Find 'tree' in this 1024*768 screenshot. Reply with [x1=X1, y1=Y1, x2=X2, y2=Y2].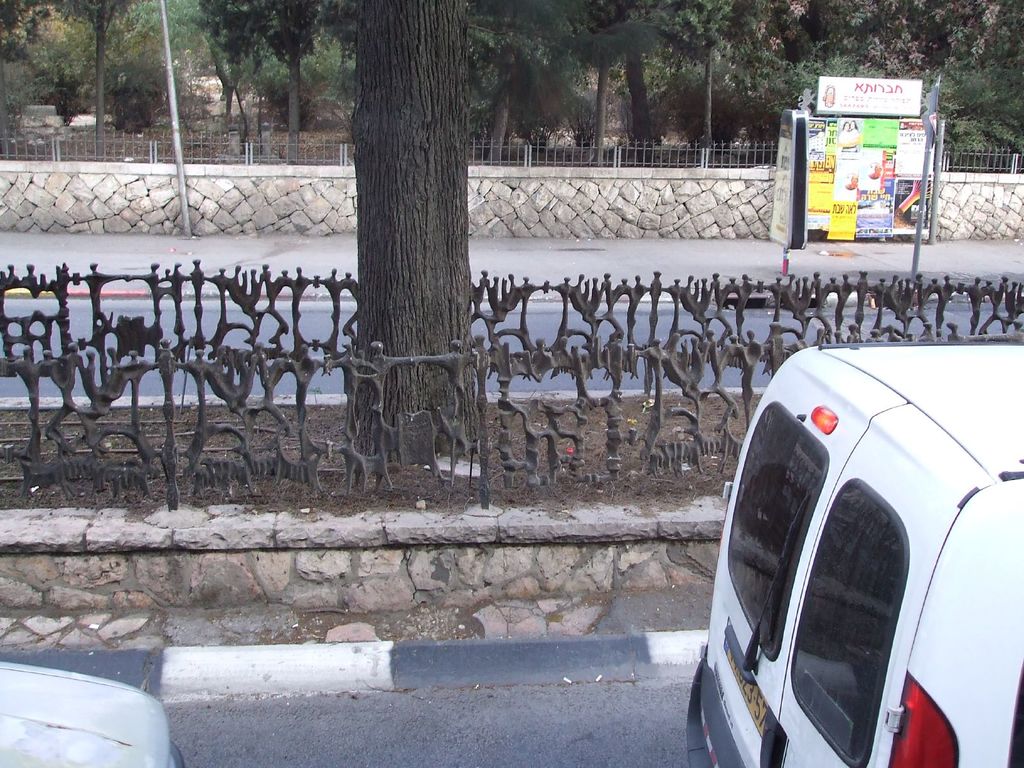
[x1=575, y1=1, x2=659, y2=165].
